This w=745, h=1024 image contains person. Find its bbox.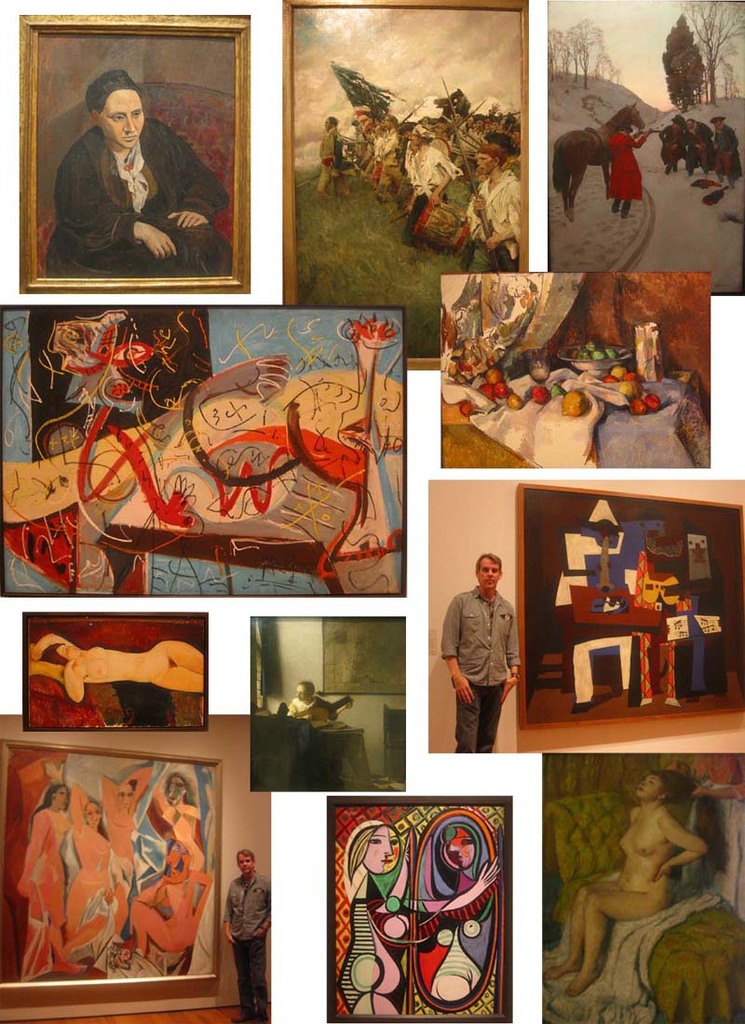
(x1=421, y1=811, x2=486, y2=995).
